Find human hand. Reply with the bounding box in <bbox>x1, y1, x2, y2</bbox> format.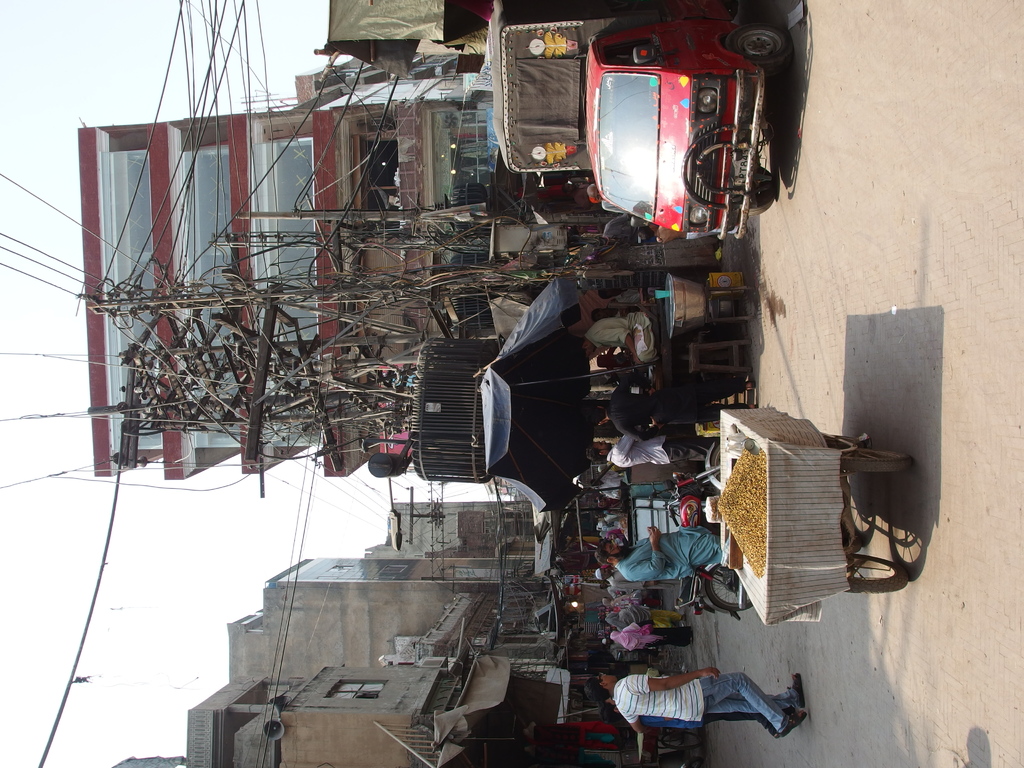
<bbox>630, 358, 646, 368</bbox>.
